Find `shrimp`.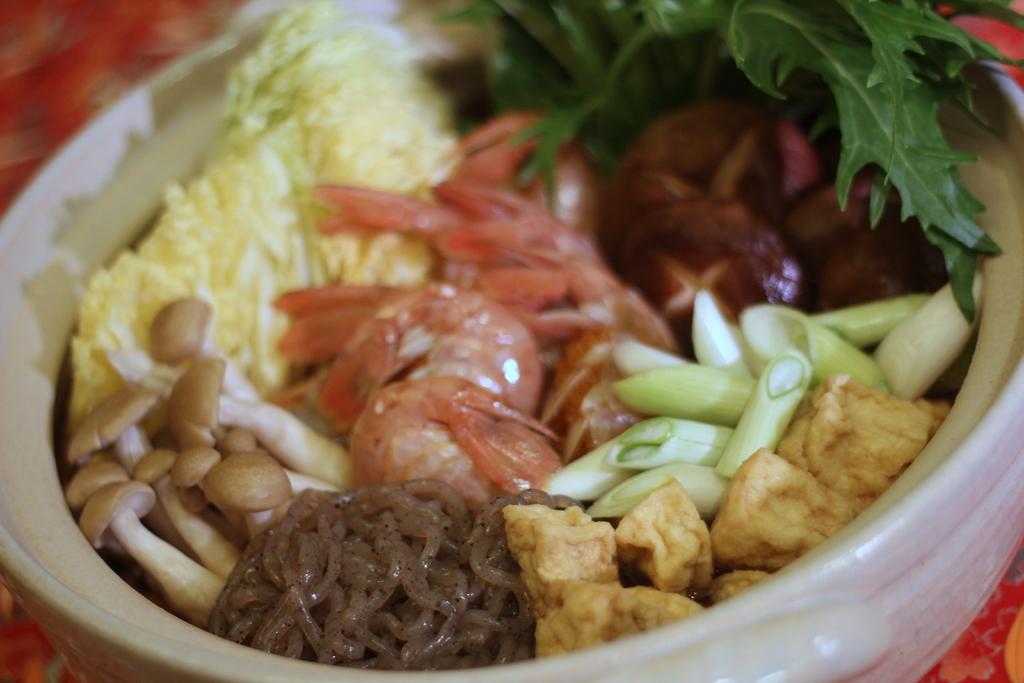
314,183,680,456.
